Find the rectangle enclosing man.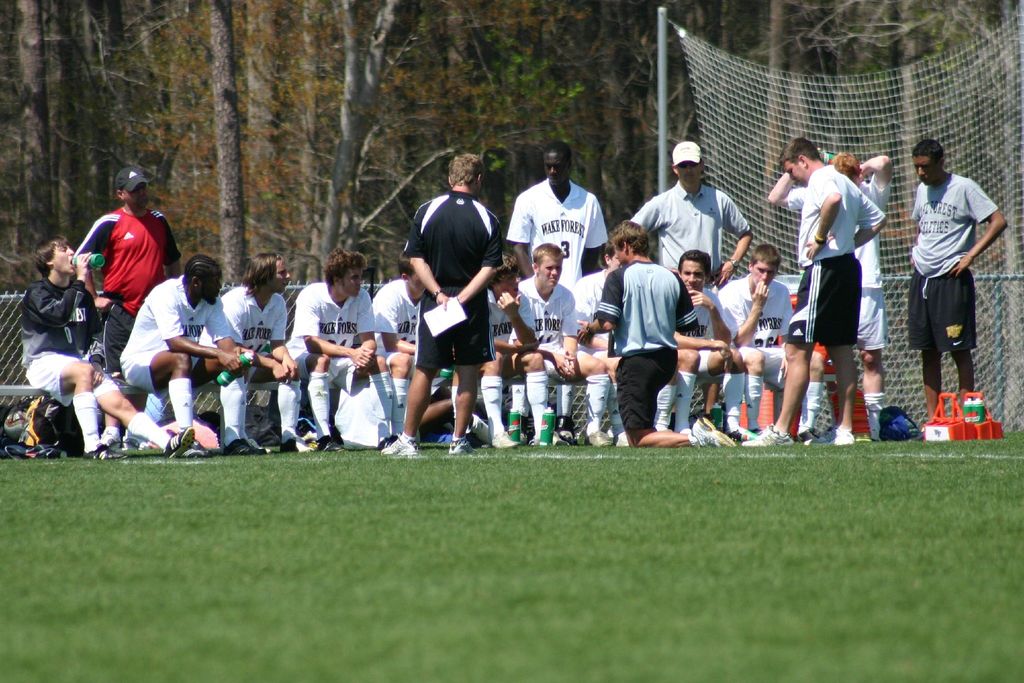
(x1=570, y1=234, x2=624, y2=441).
